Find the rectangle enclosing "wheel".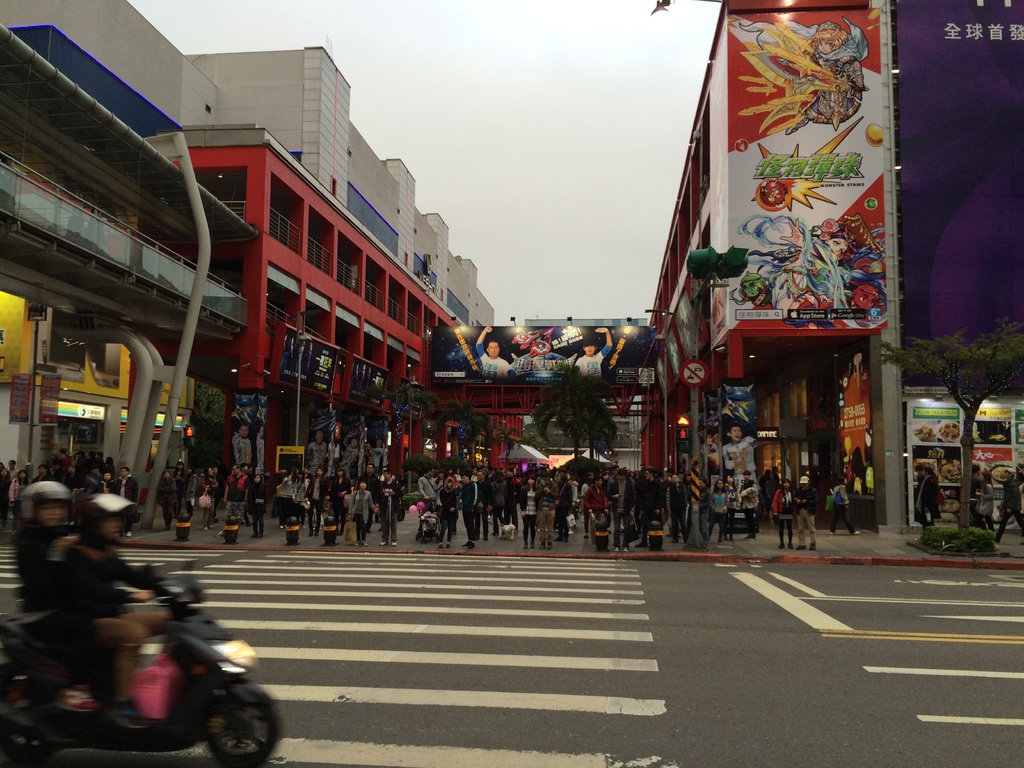
[0, 719, 59, 759].
